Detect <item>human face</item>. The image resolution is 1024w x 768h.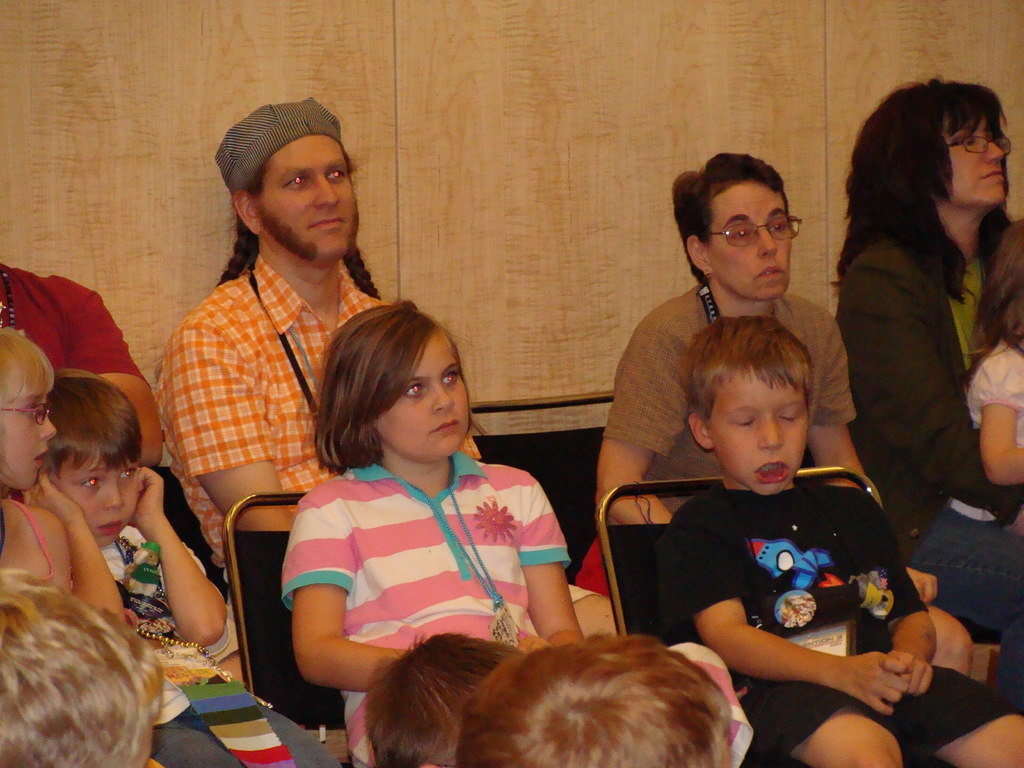
detection(1, 383, 59, 491).
